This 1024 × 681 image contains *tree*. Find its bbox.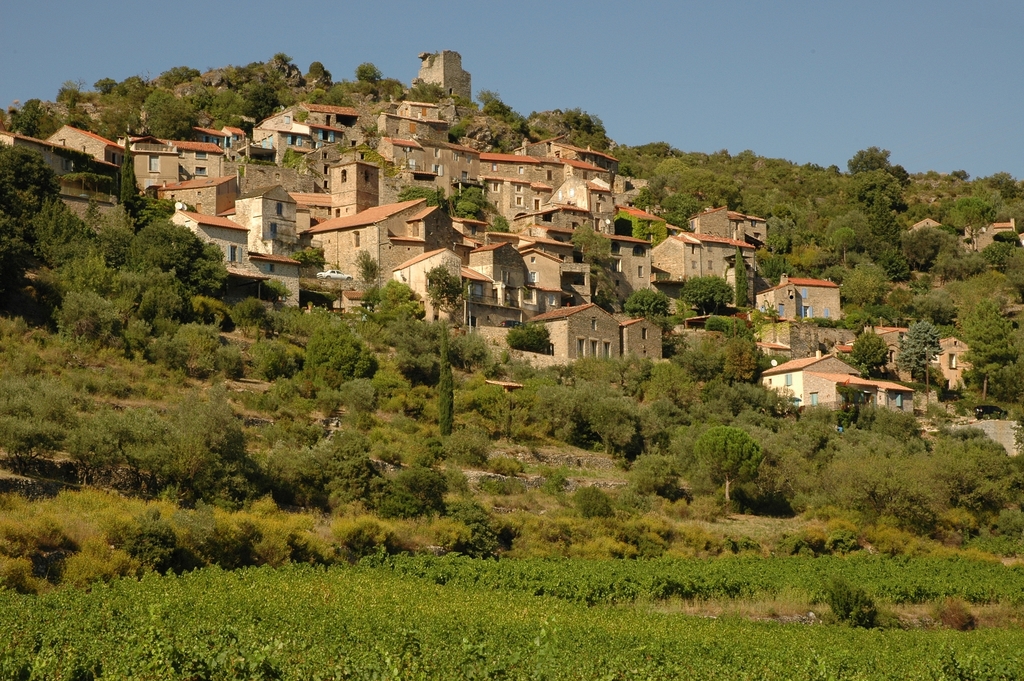
l=745, t=197, r=770, b=219.
